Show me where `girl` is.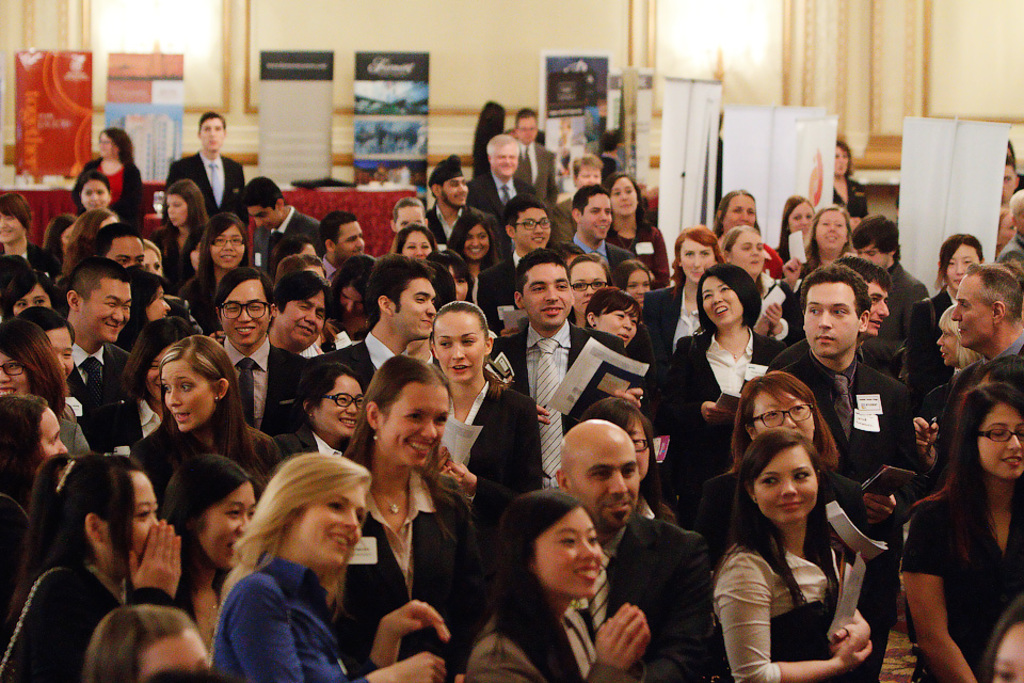
`girl` is at x1=620, y1=259, x2=655, y2=313.
